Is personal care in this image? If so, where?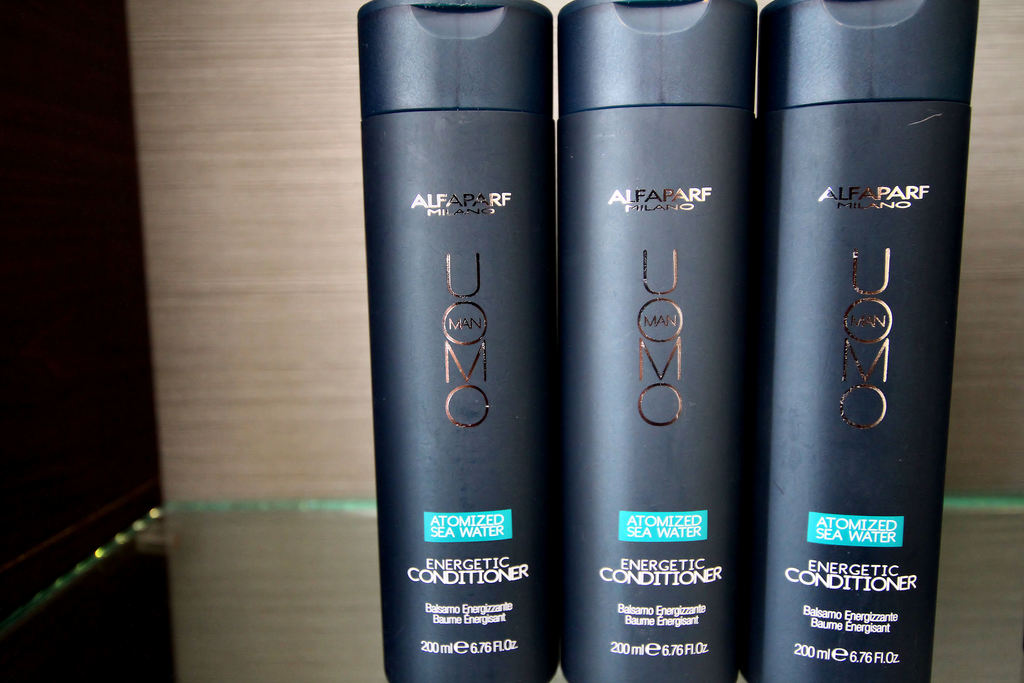
Yes, at locate(755, 0, 980, 680).
